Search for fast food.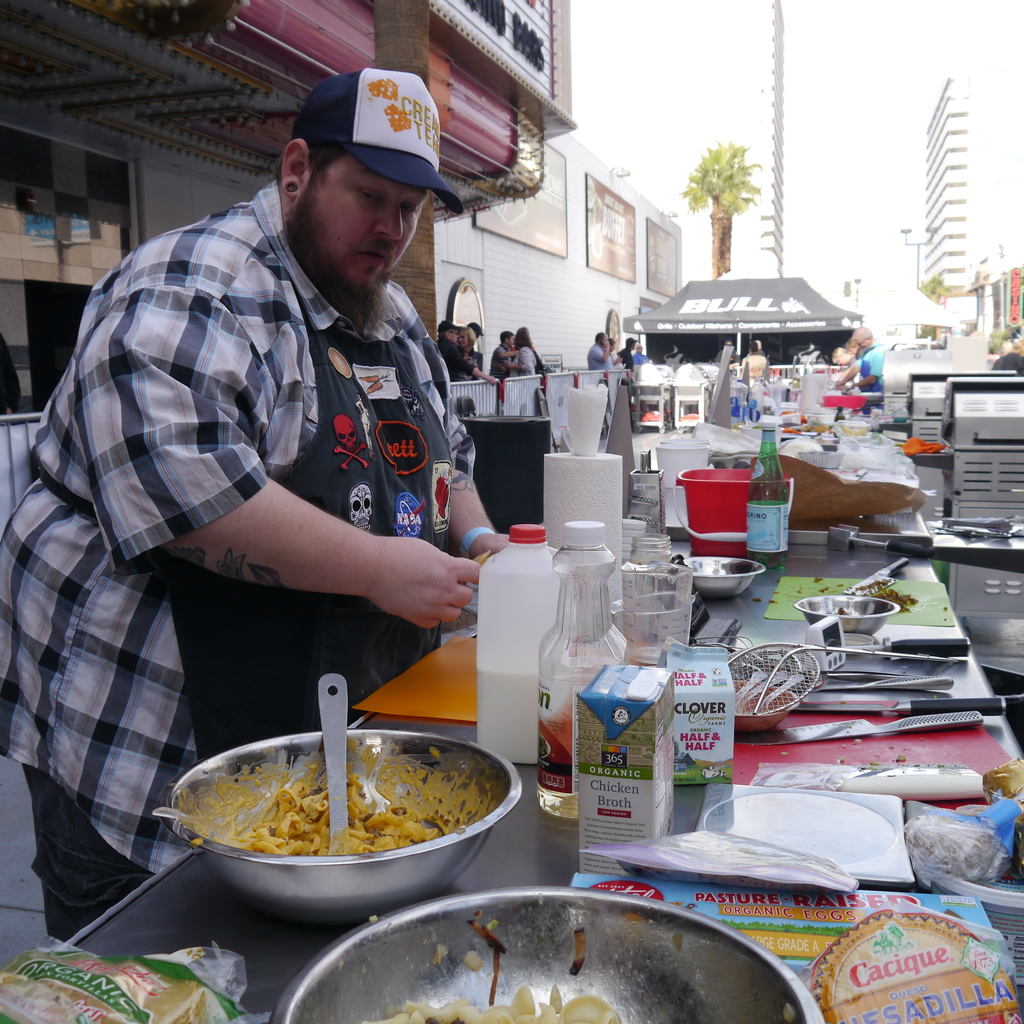
Found at box=[243, 777, 445, 860].
